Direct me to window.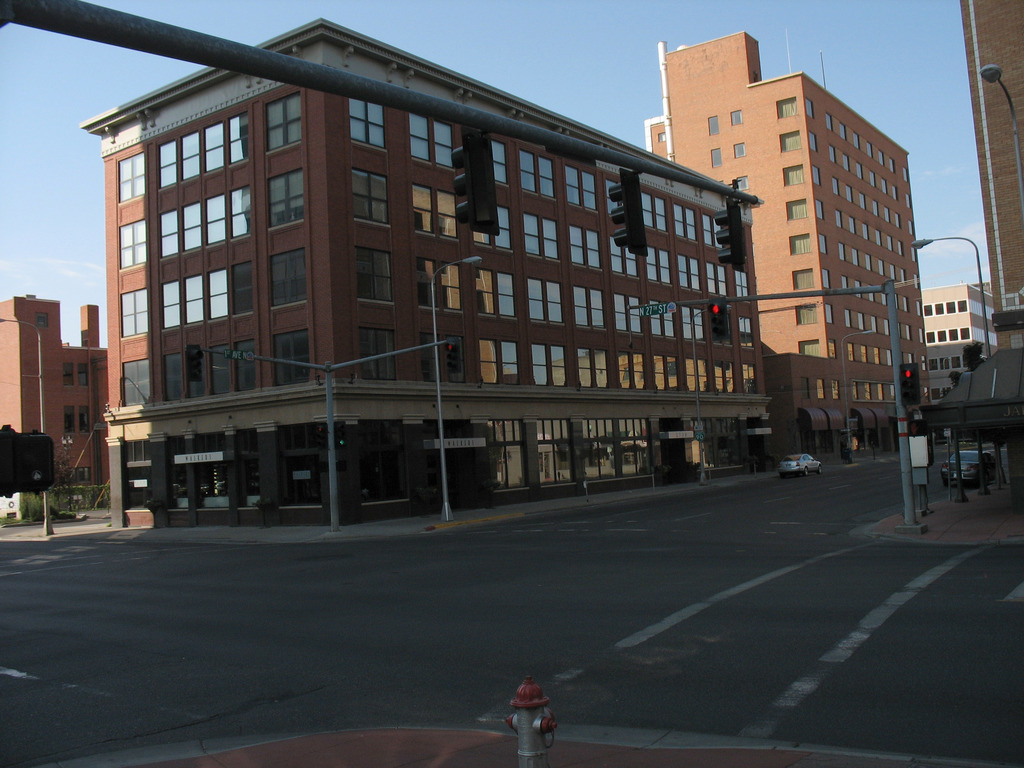
Direction: x1=63 y1=403 x2=72 y2=435.
